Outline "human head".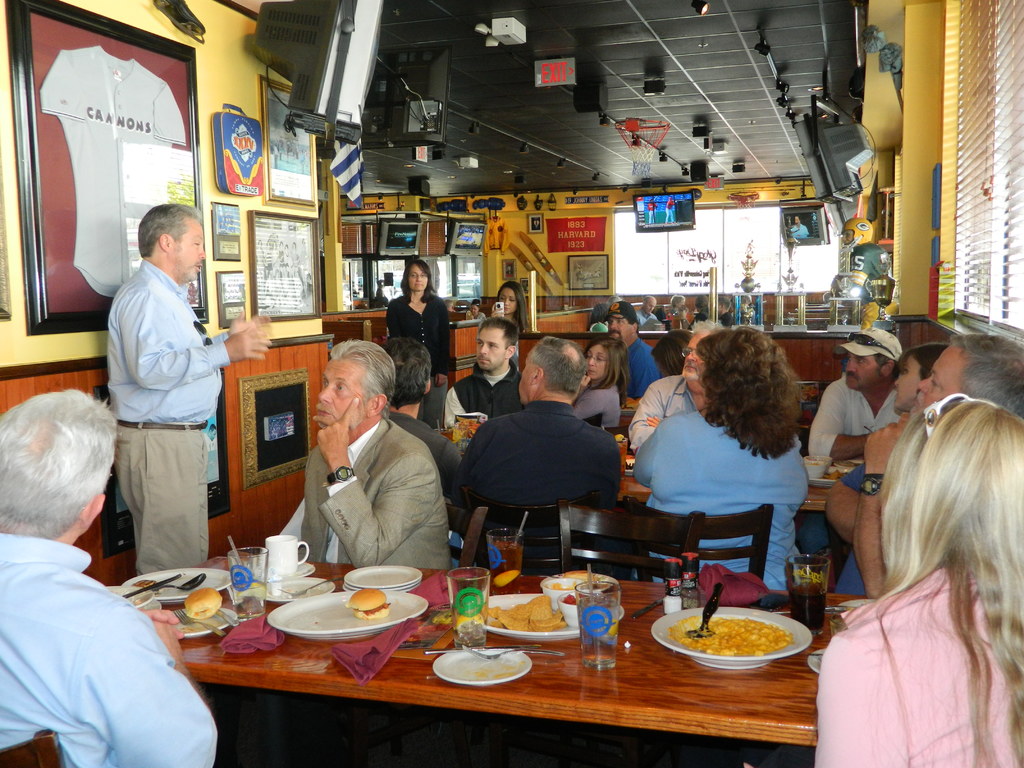
Outline: (403,260,434,293).
